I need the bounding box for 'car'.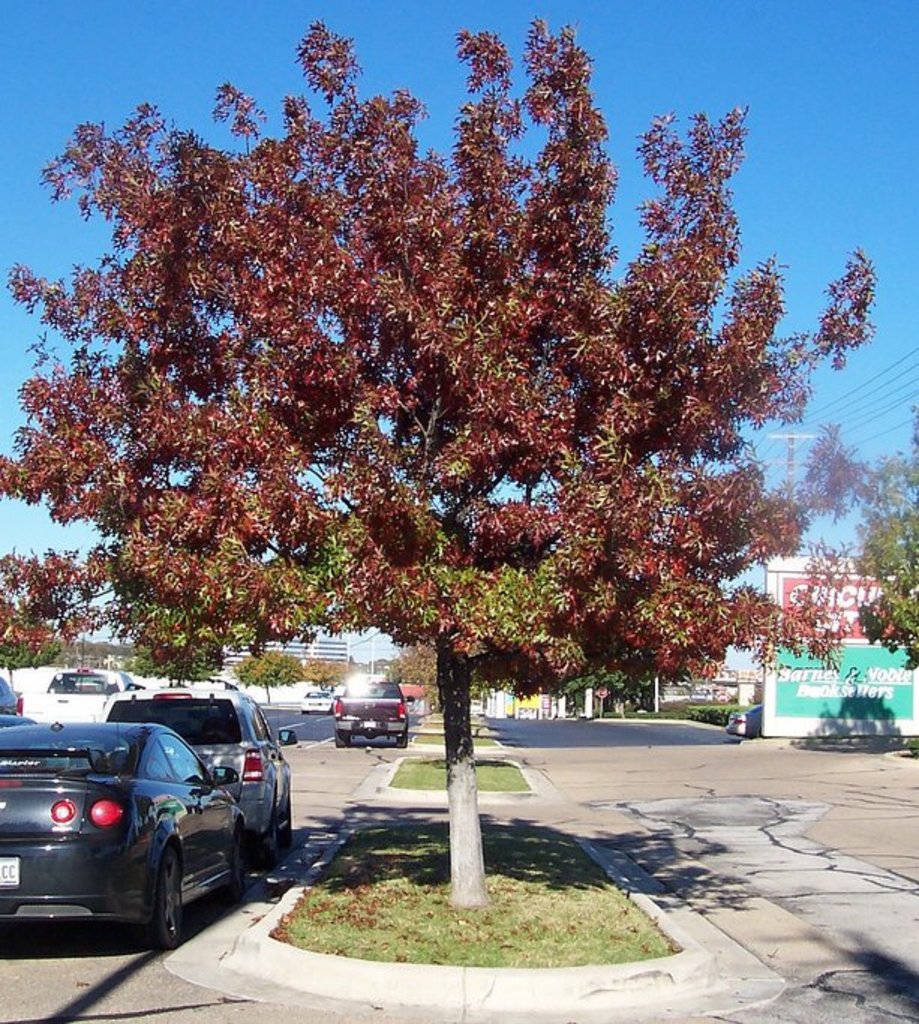
Here it is: 309/690/328/711.
